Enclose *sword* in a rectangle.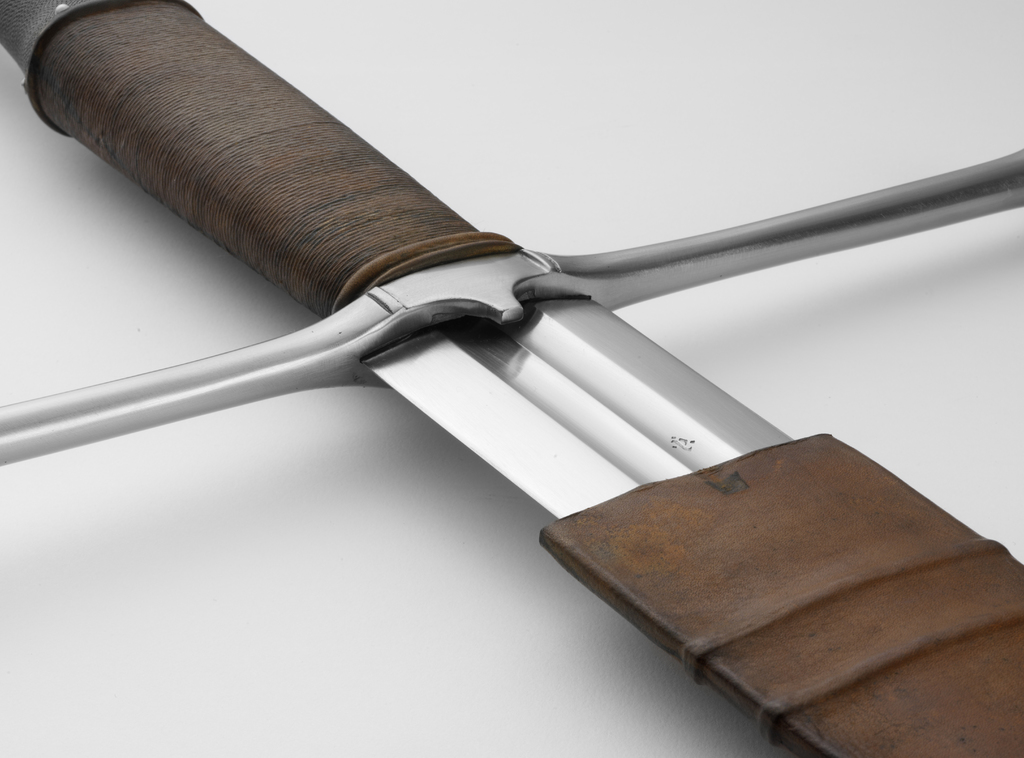
[0, 0, 1023, 757].
